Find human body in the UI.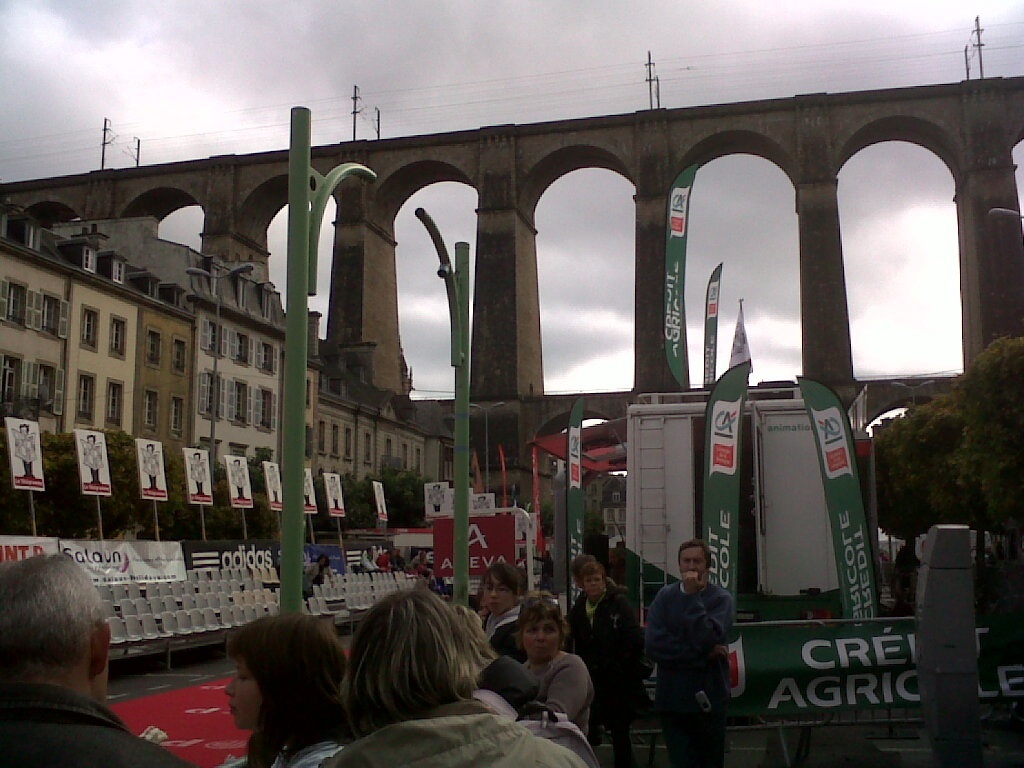
UI element at crop(0, 684, 202, 767).
